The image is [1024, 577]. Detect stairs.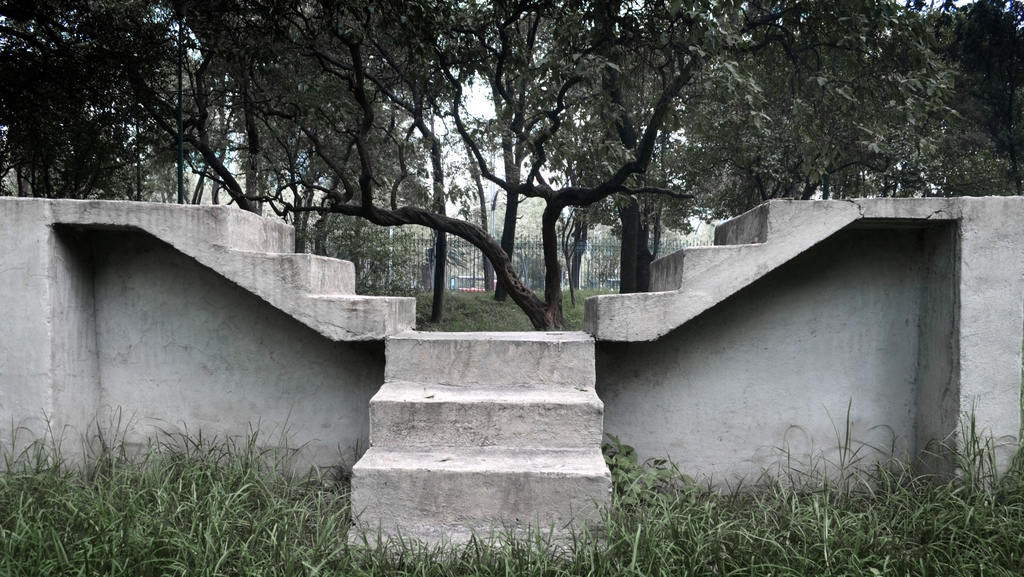
Detection: [224, 203, 419, 342].
